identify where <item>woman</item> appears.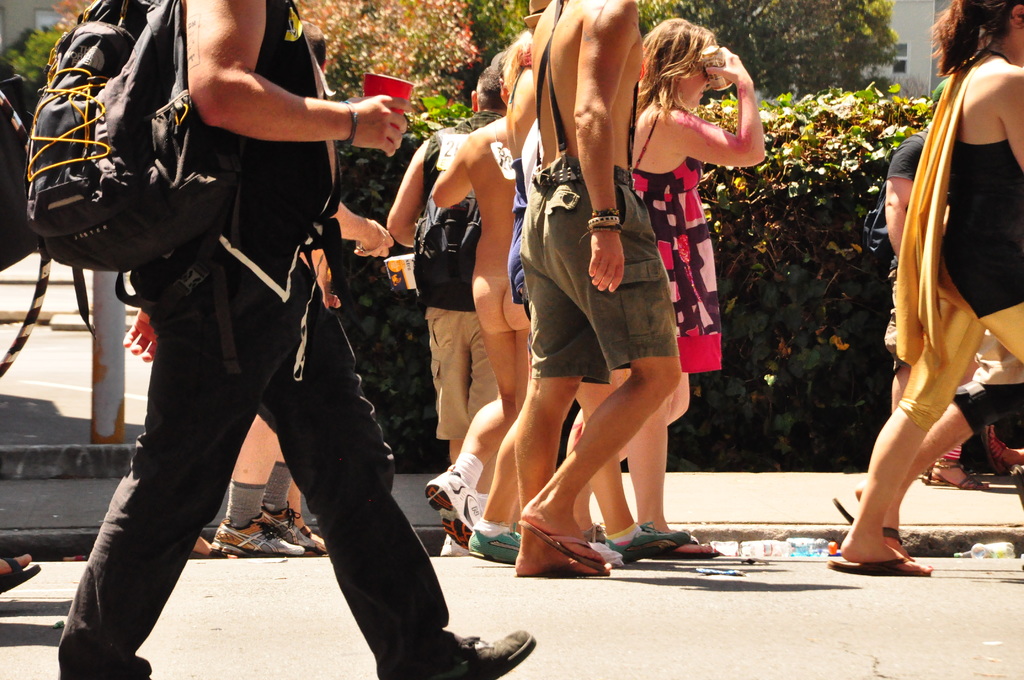
Appears at 847 8 1015 576.
